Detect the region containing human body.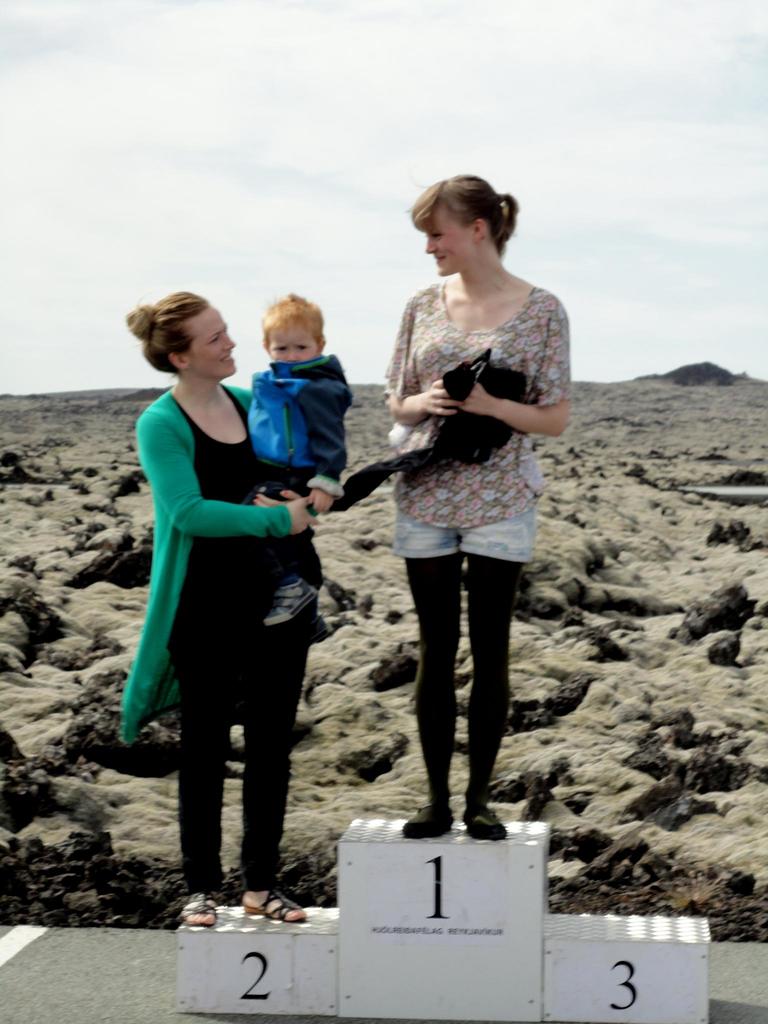
[left=132, top=378, right=321, bottom=927].
